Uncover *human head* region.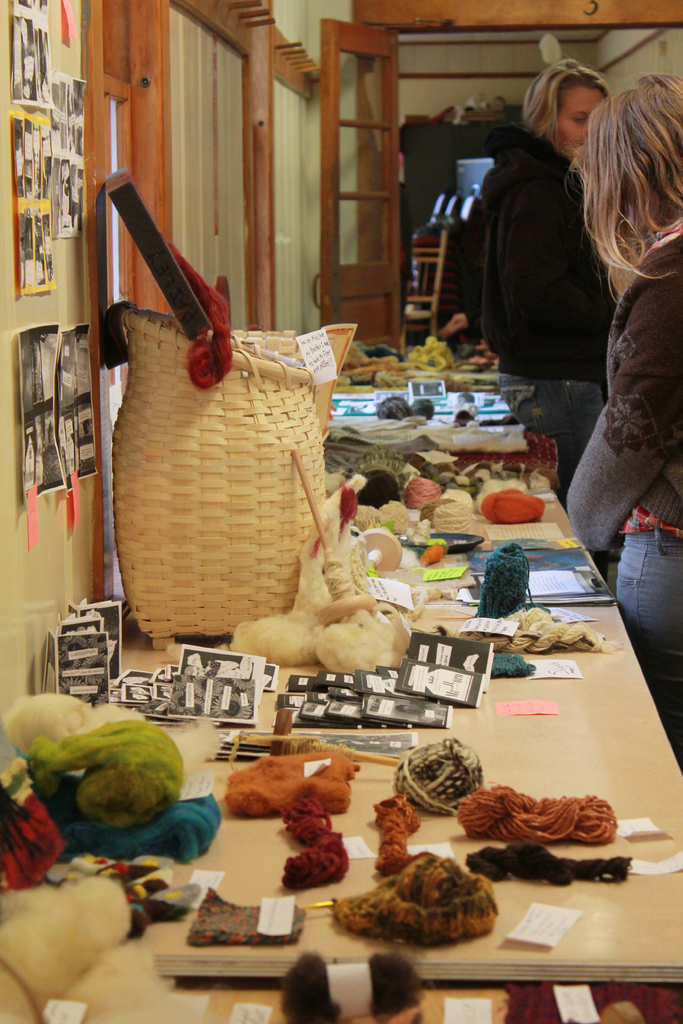
Uncovered: region(579, 78, 682, 234).
